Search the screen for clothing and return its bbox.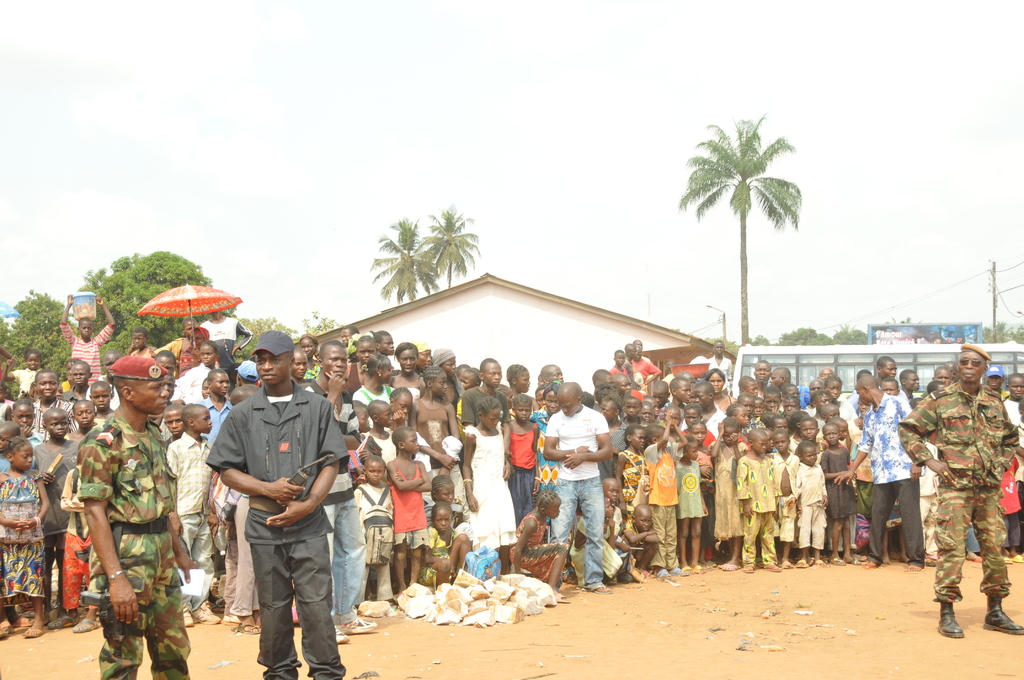
Found: 796:459:824:551.
